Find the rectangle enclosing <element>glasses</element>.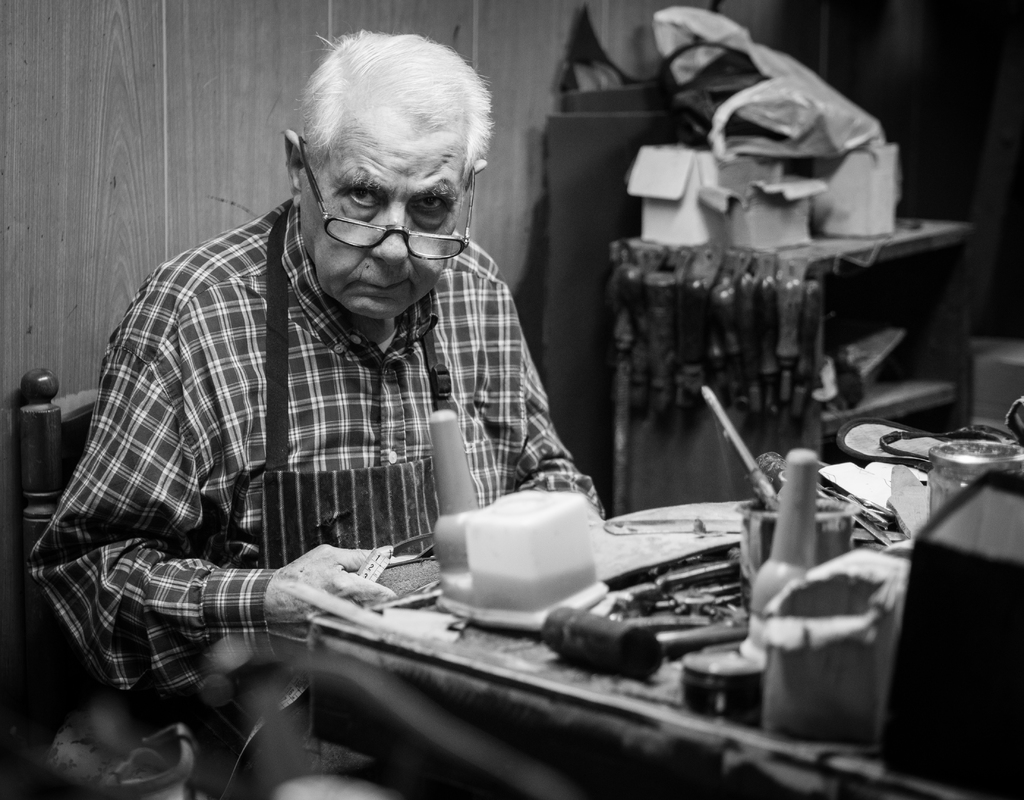
<region>298, 135, 482, 273</region>.
